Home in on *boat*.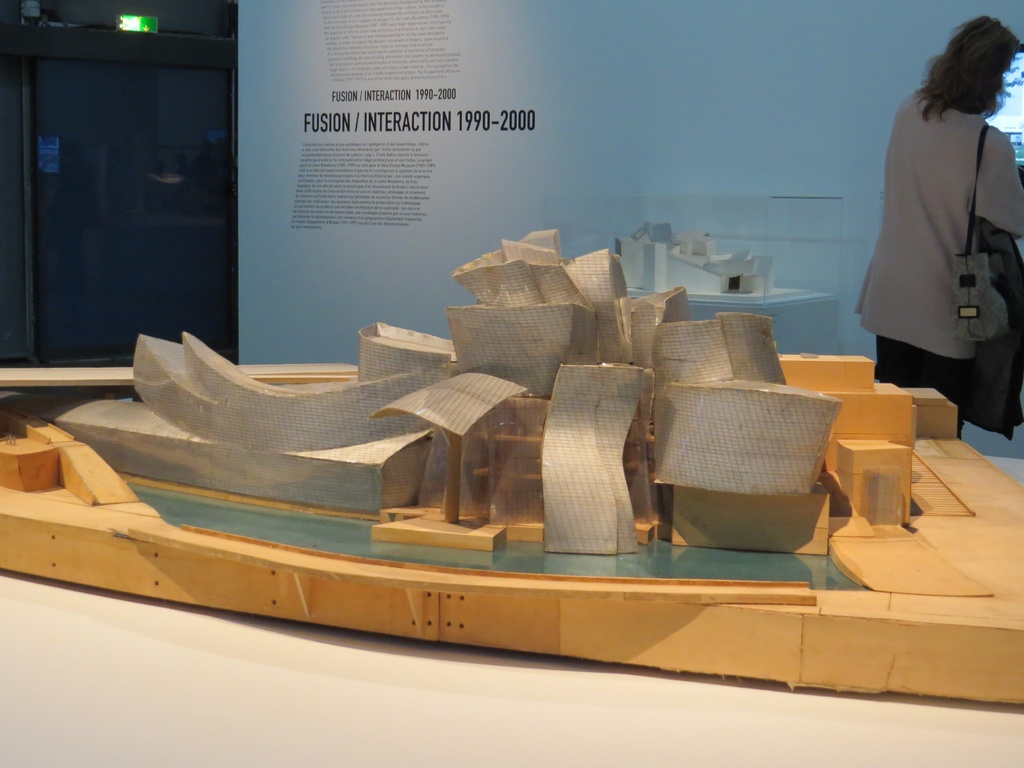
Homed in at {"x1": 0, "y1": 211, "x2": 977, "y2": 673}.
